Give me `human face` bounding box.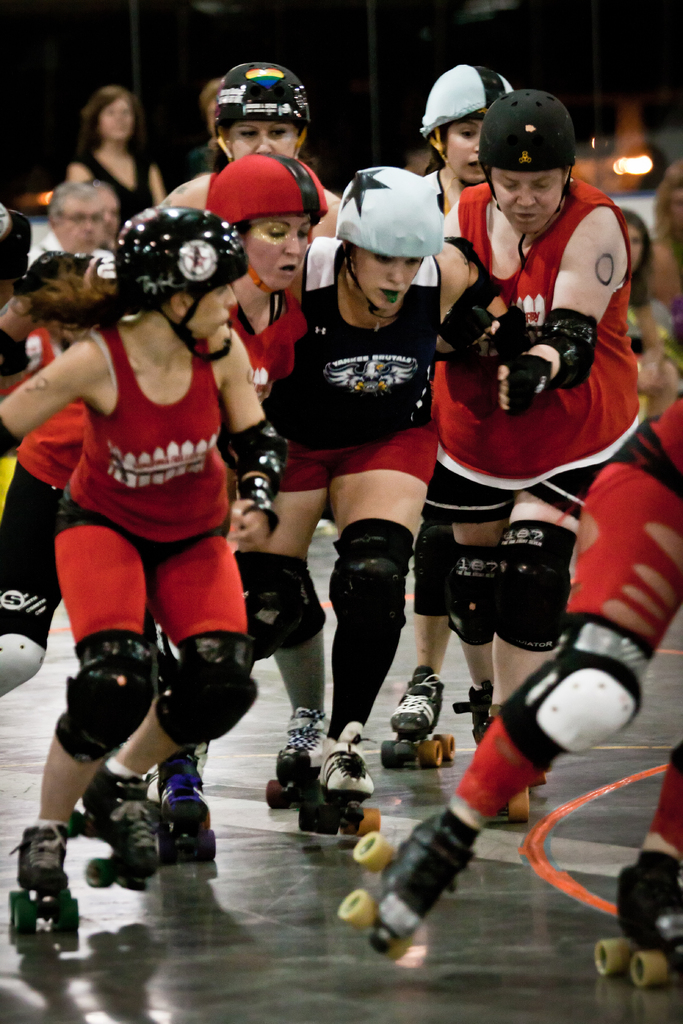
<box>64,196,94,249</box>.
